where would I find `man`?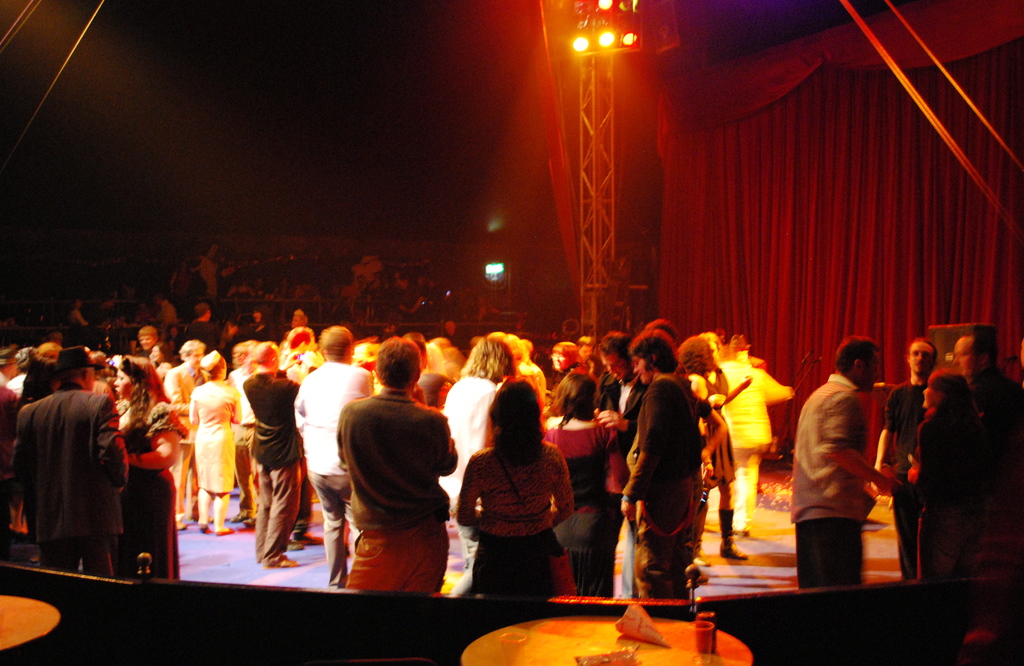
At 936,327,1023,532.
